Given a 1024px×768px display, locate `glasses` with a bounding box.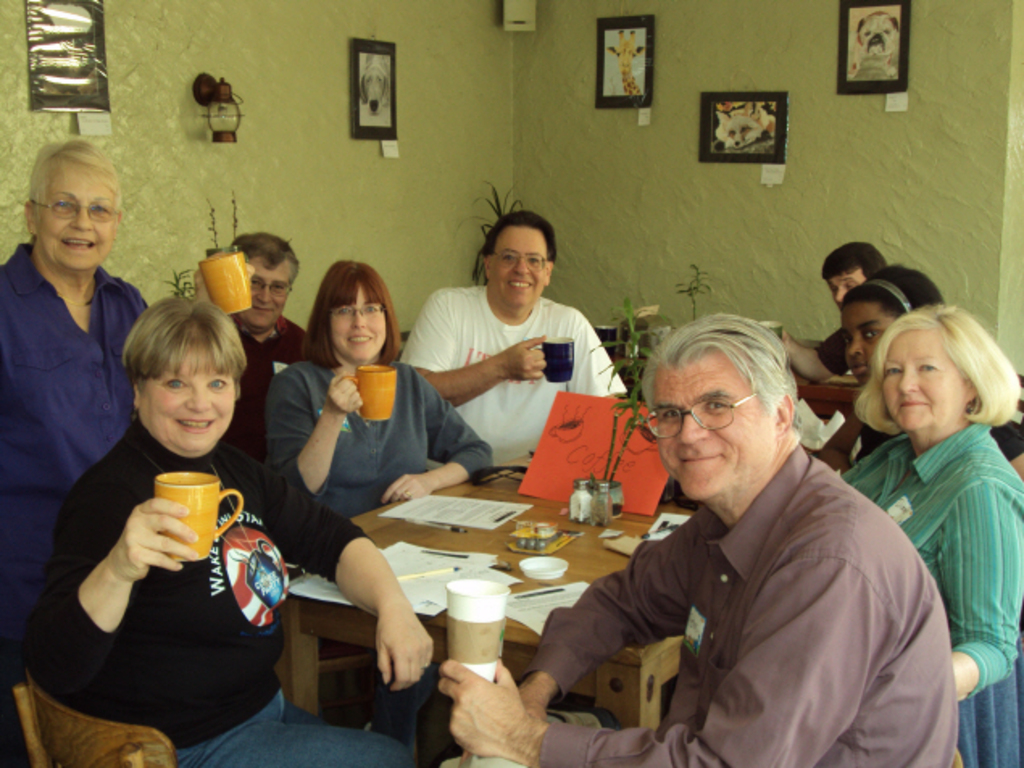
Located: {"left": 492, "top": 248, "right": 548, "bottom": 271}.
